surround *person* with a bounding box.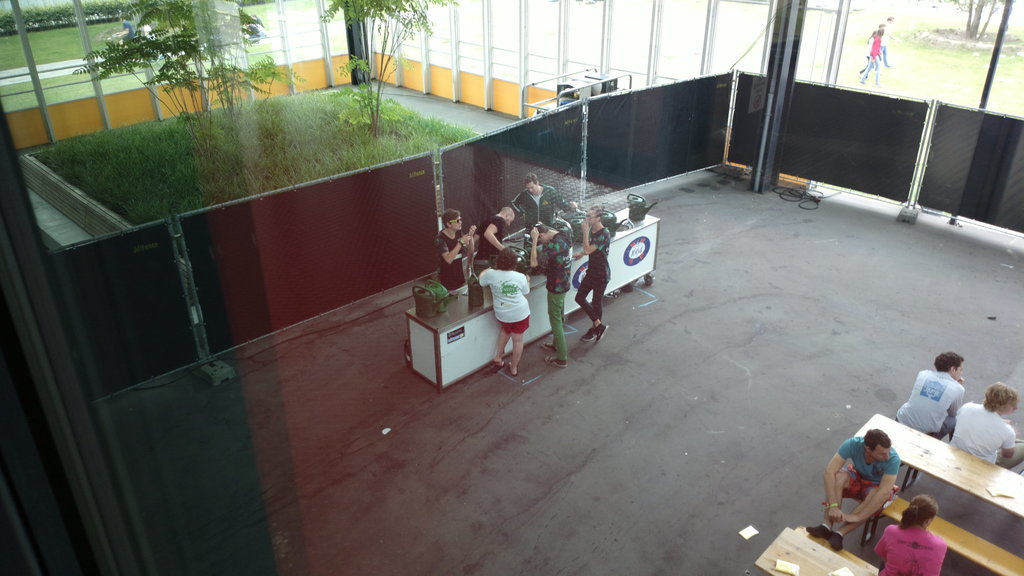
bbox(959, 373, 1023, 460).
